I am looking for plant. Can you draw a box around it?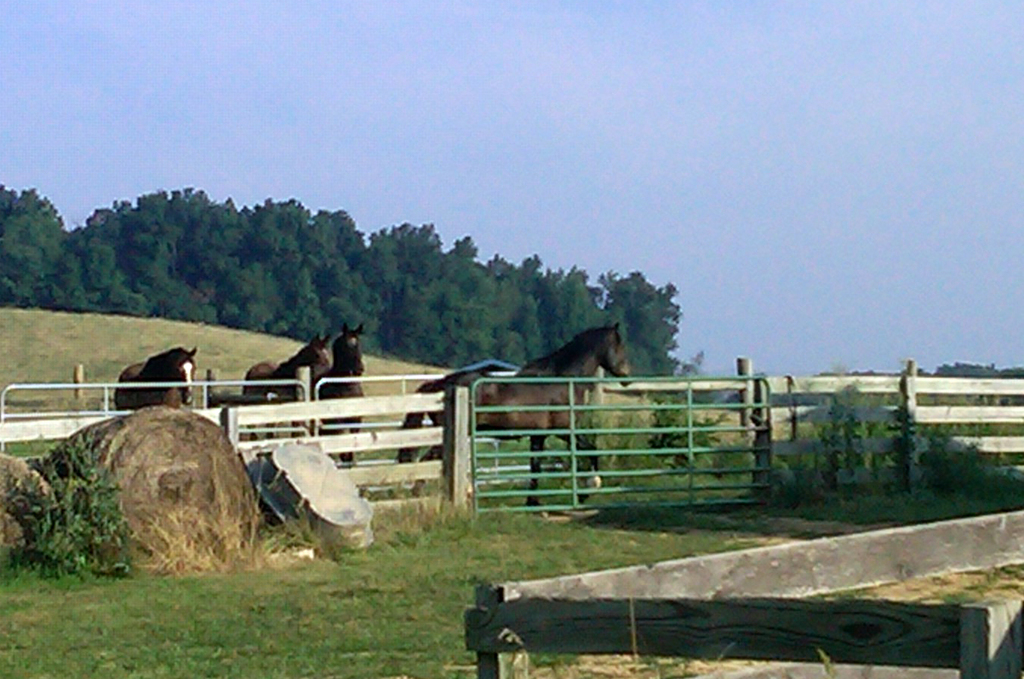
Sure, the bounding box is box=[643, 389, 749, 479].
